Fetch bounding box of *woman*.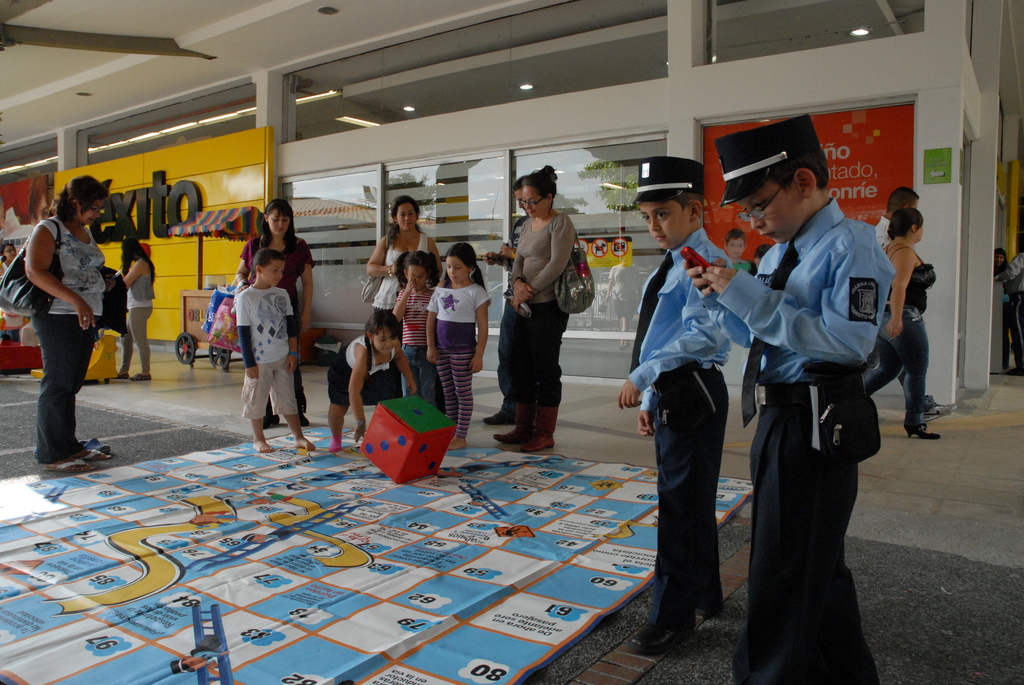
Bbox: [left=9, top=161, right=126, bottom=459].
